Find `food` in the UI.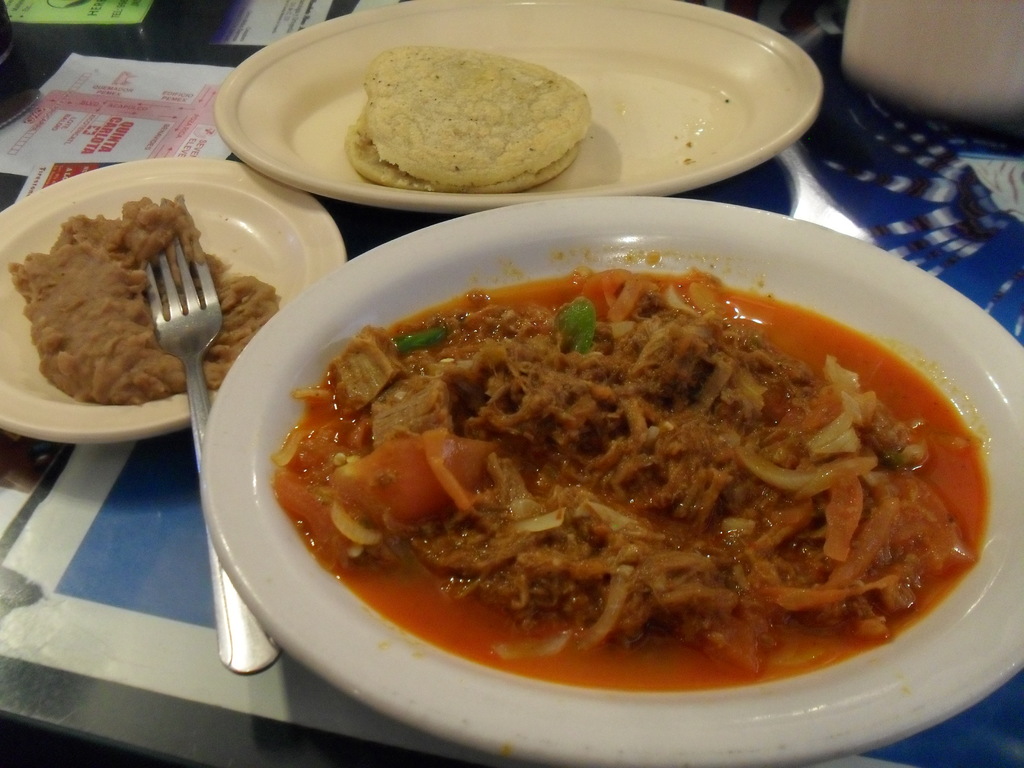
UI element at bbox=(363, 45, 593, 184).
